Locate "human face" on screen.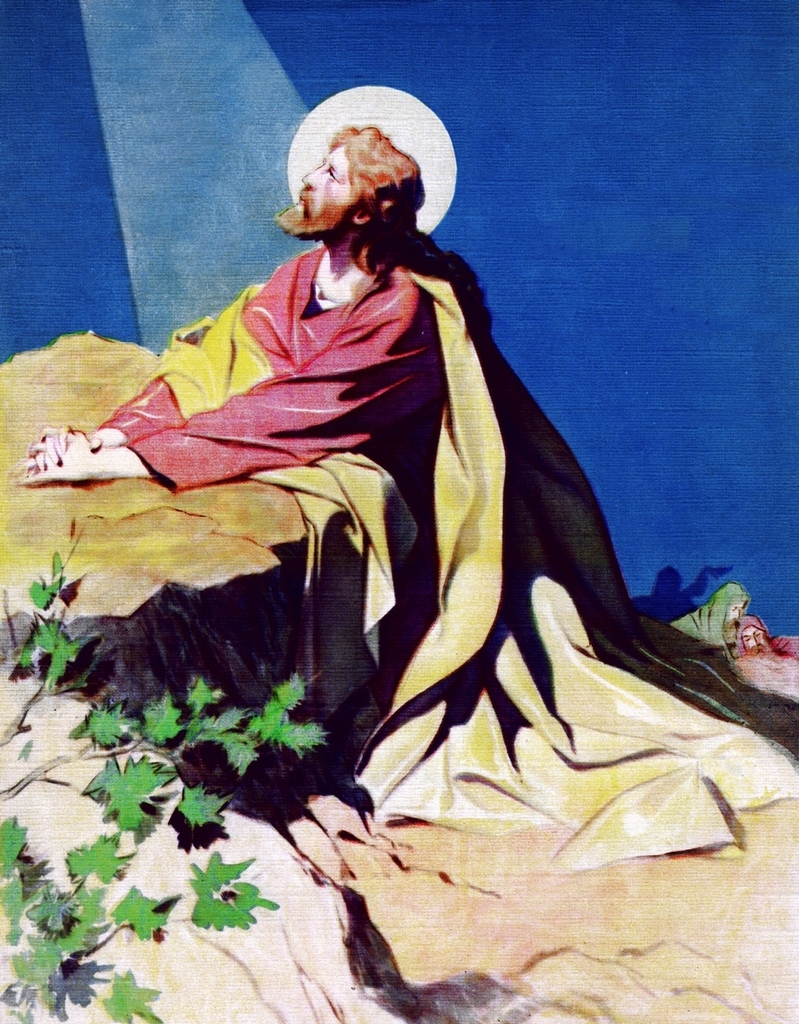
On screen at bbox=(286, 148, 347, 226).
